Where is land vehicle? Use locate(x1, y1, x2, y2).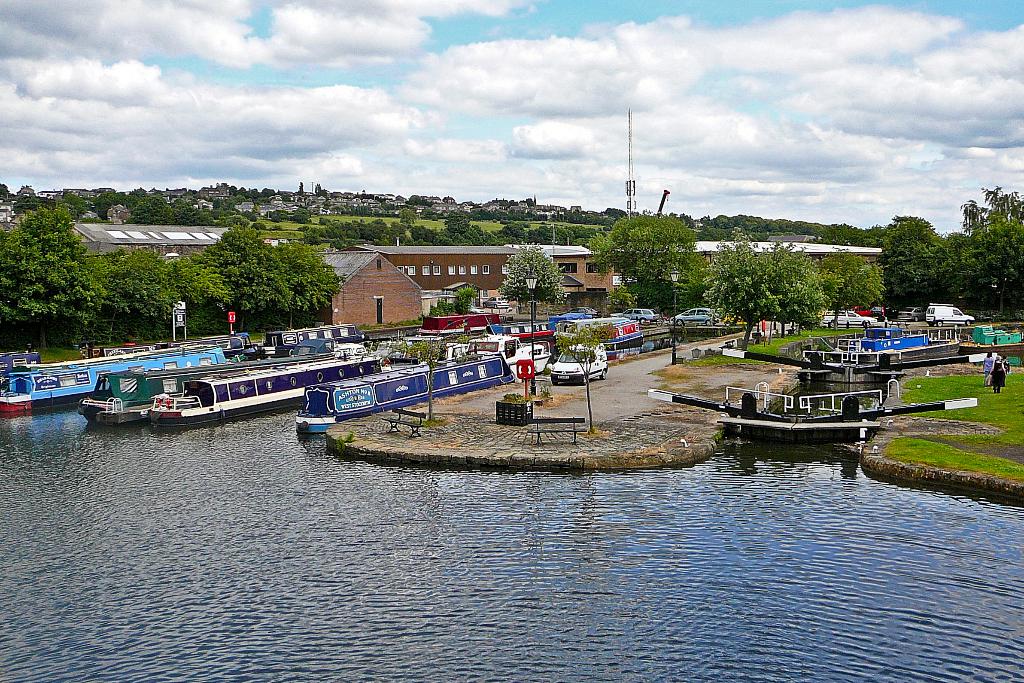
locate(899, 306, 926, 324).
